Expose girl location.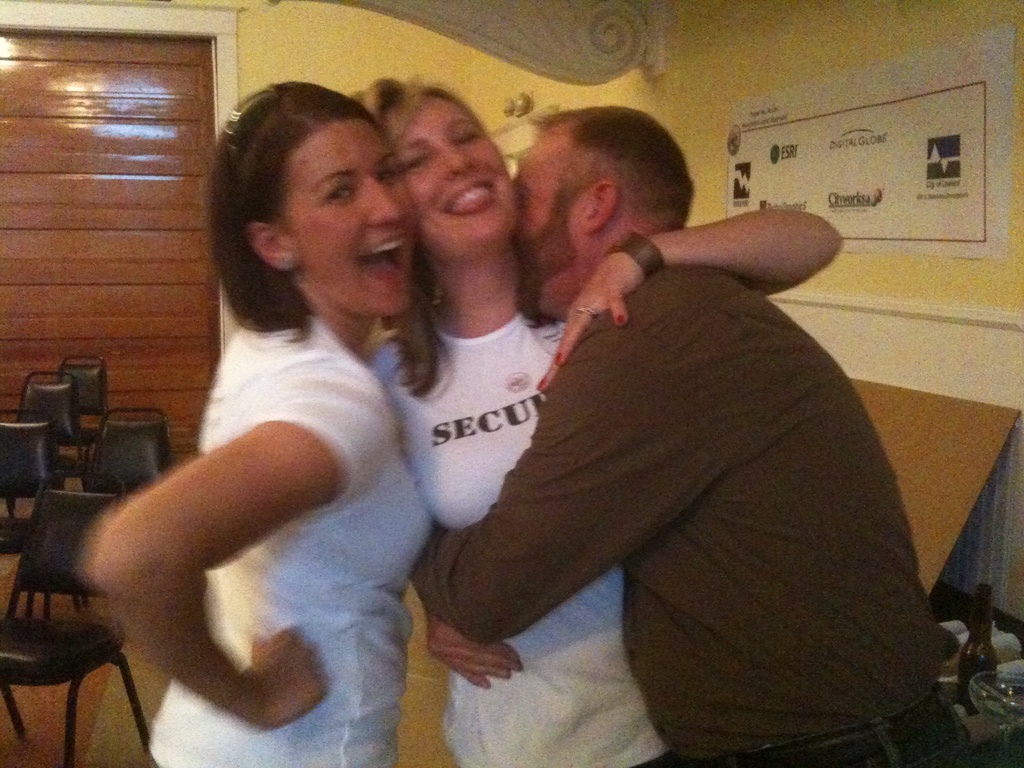
Exposed at 81, 77, 440, 767.
